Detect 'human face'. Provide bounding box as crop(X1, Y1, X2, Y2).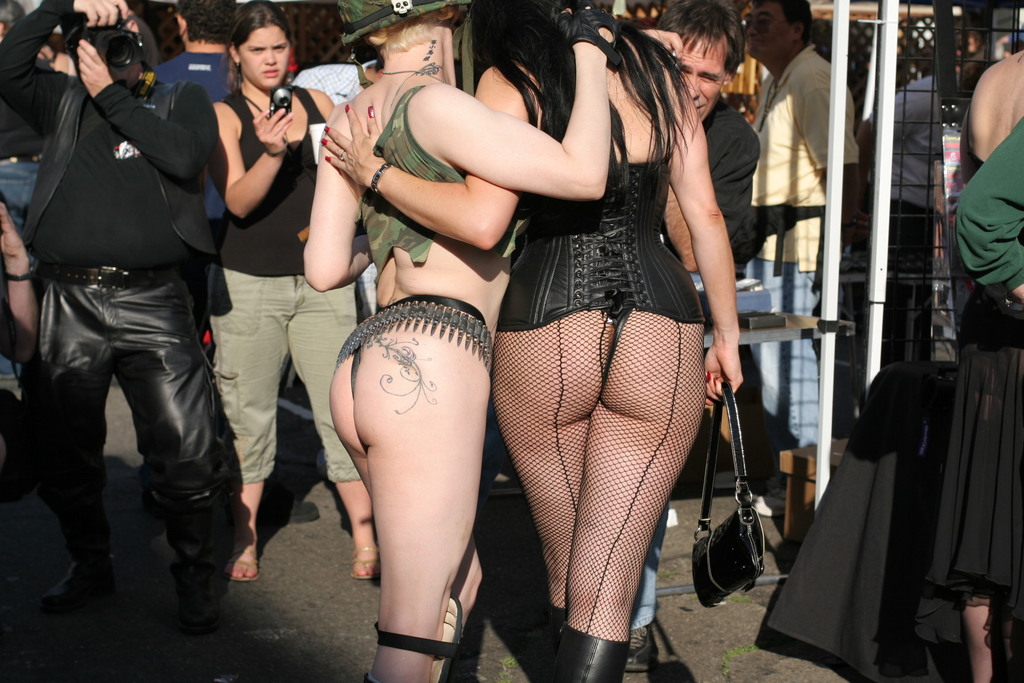
crop(673, 29, 726, 120).
